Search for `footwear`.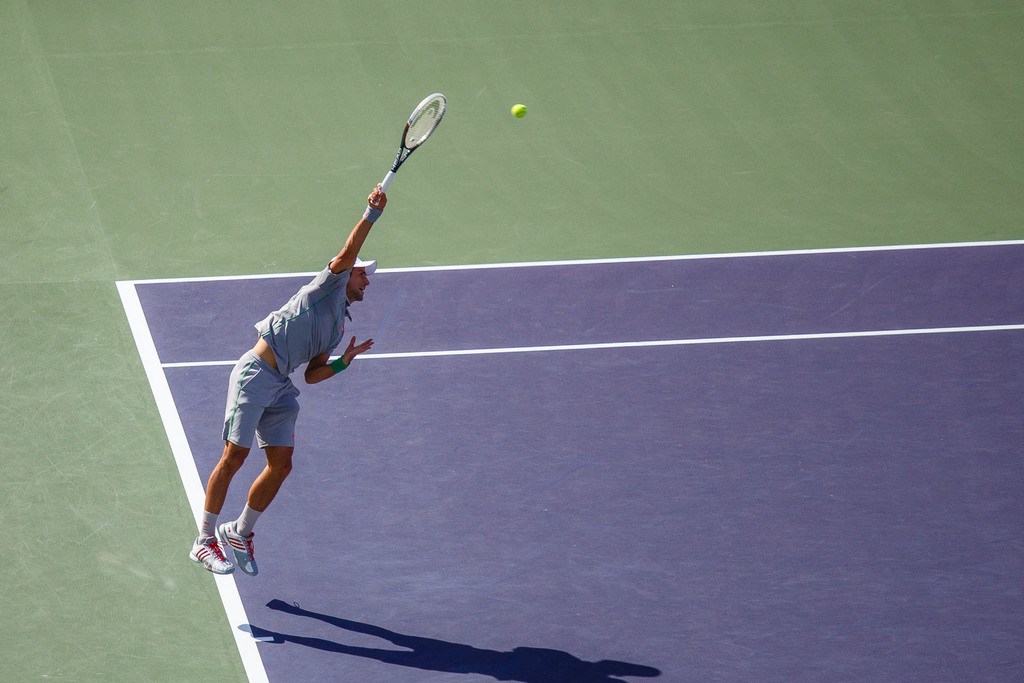
Found at bbox(188, 532, 236, 573).
